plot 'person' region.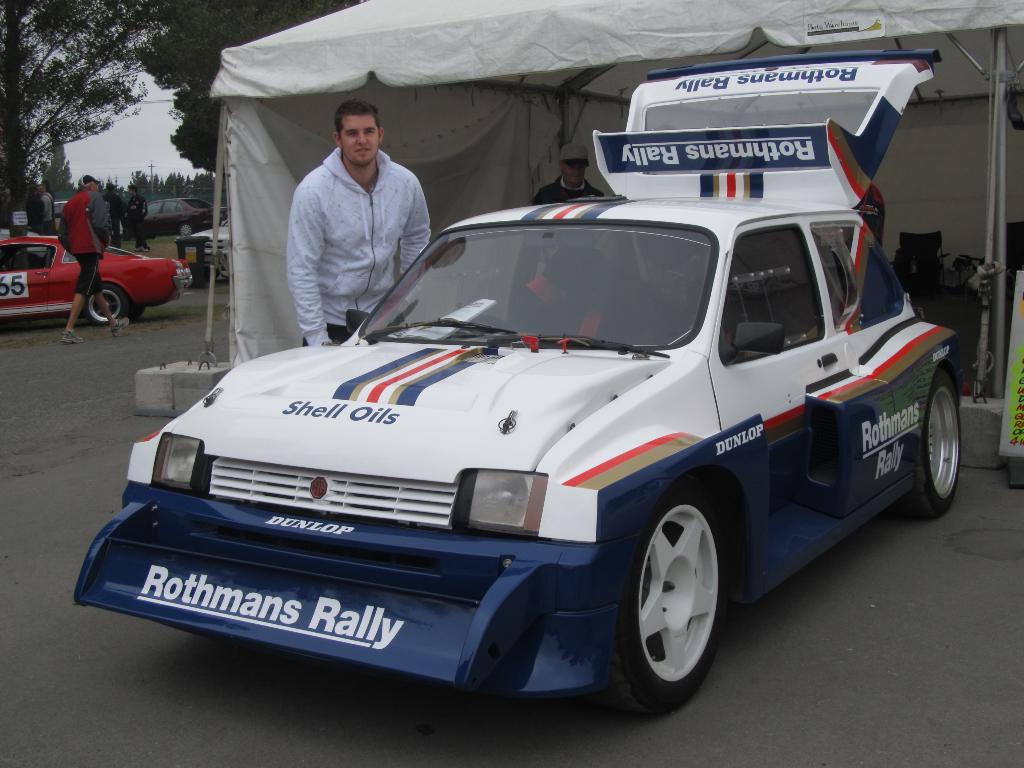
Plotted at region(38, 182, 52, 230).
